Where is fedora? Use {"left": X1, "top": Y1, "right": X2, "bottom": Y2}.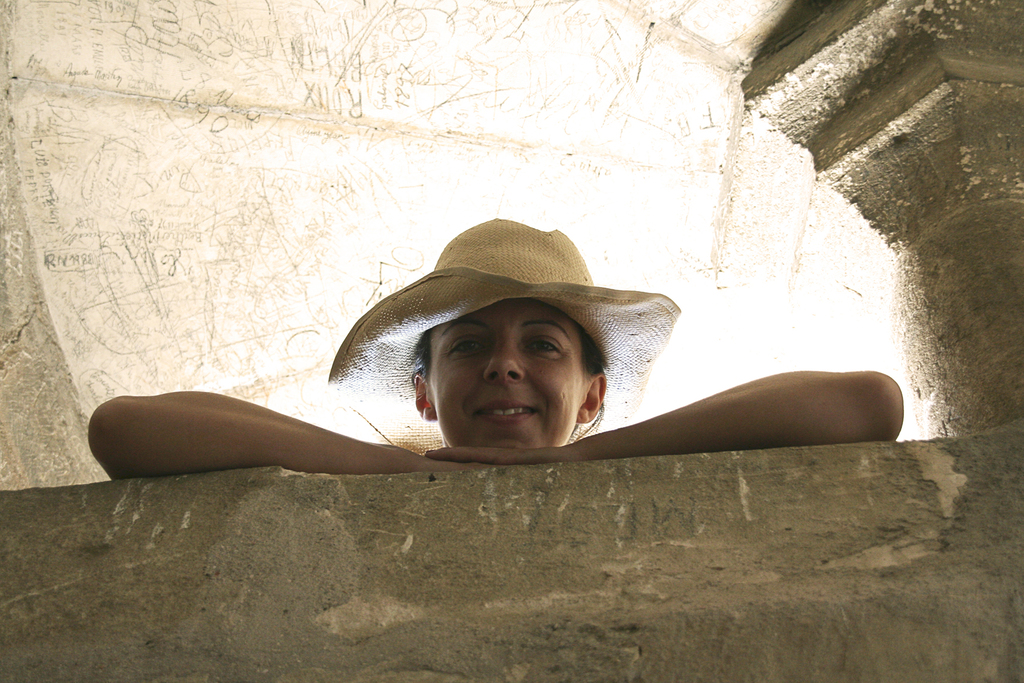
{"left": 326, "top": 210, "right": 683, "bottom": 457}.
